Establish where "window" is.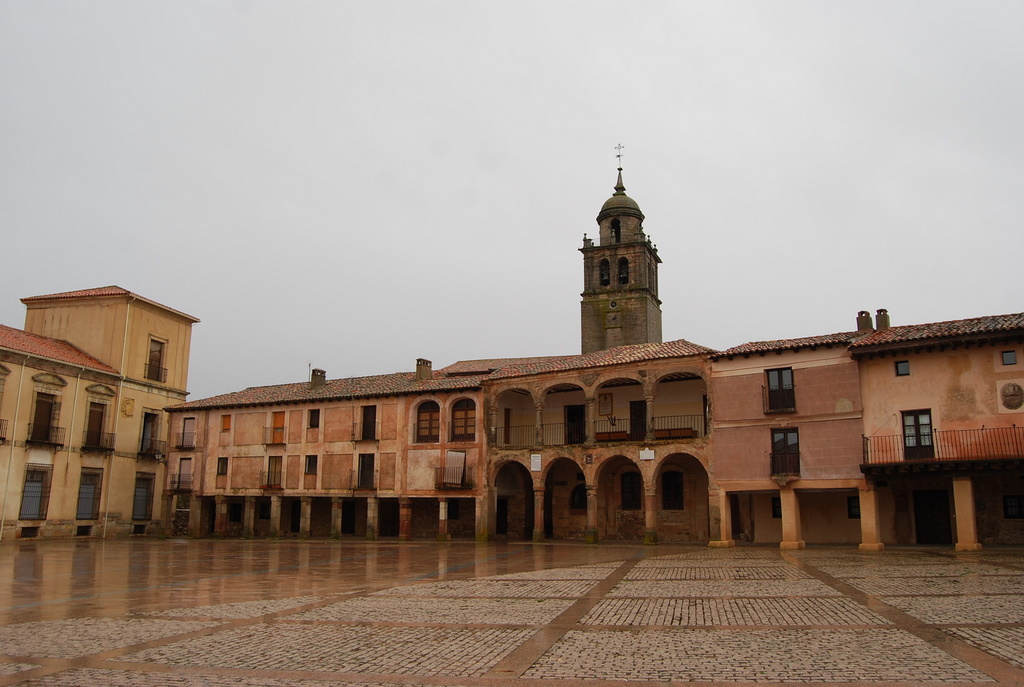
Established at (x1=85, y1=383, x2=114, y2=453).
